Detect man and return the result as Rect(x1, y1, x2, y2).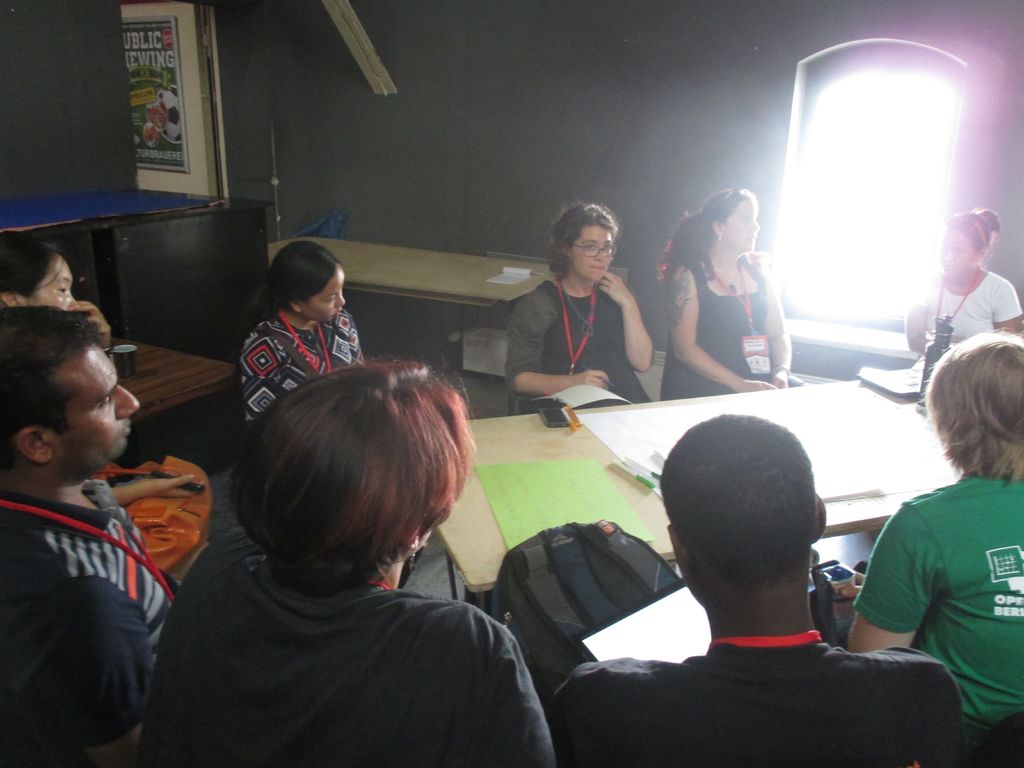
Rect(0, 302, 175, 767).
